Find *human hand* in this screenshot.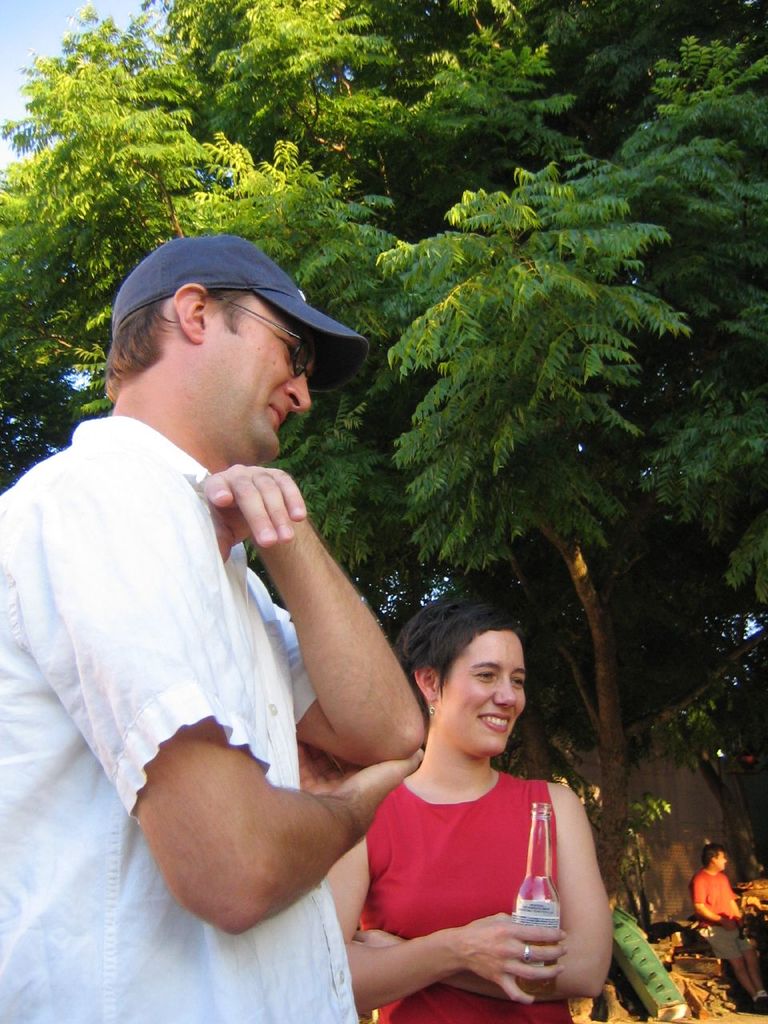
The bounding box for *human hand* is (left=452, top=909, right=568, bottom=1004).
